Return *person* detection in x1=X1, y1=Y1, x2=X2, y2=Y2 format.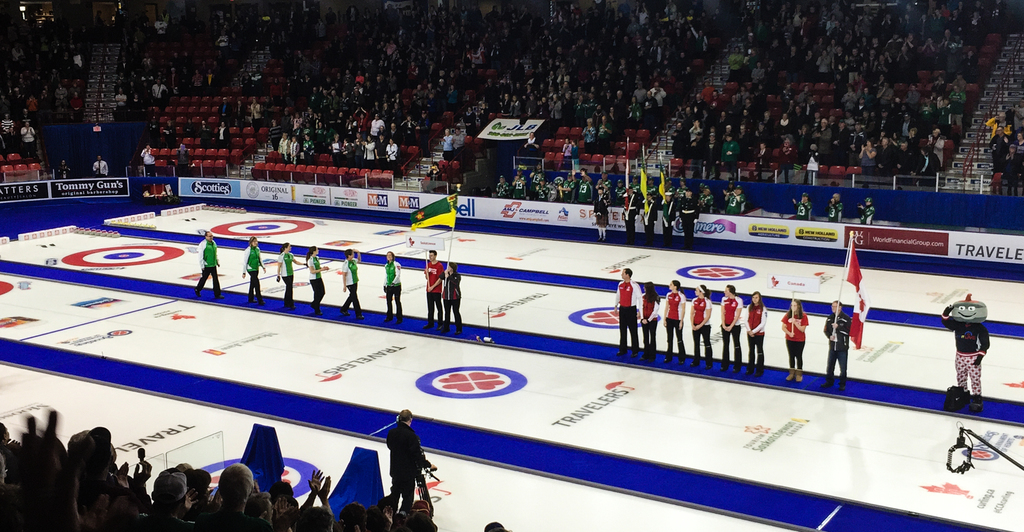
x1=195, y1=230, x2=222, y2=303.
